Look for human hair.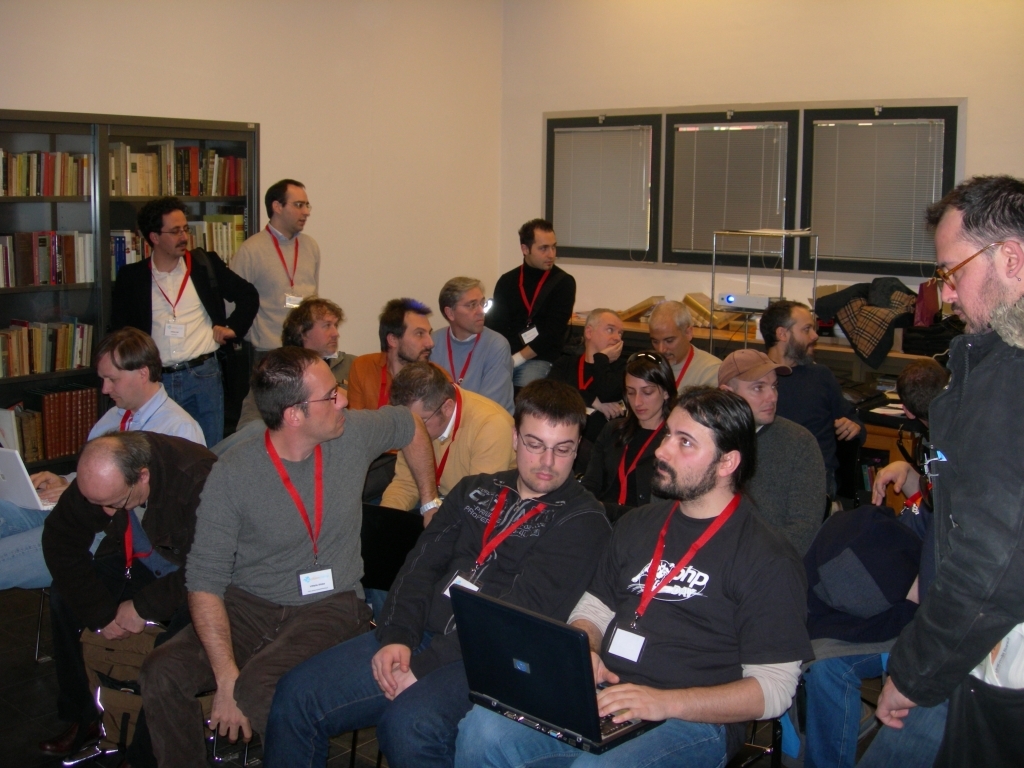
Found: [76, 427, 152, 492].
